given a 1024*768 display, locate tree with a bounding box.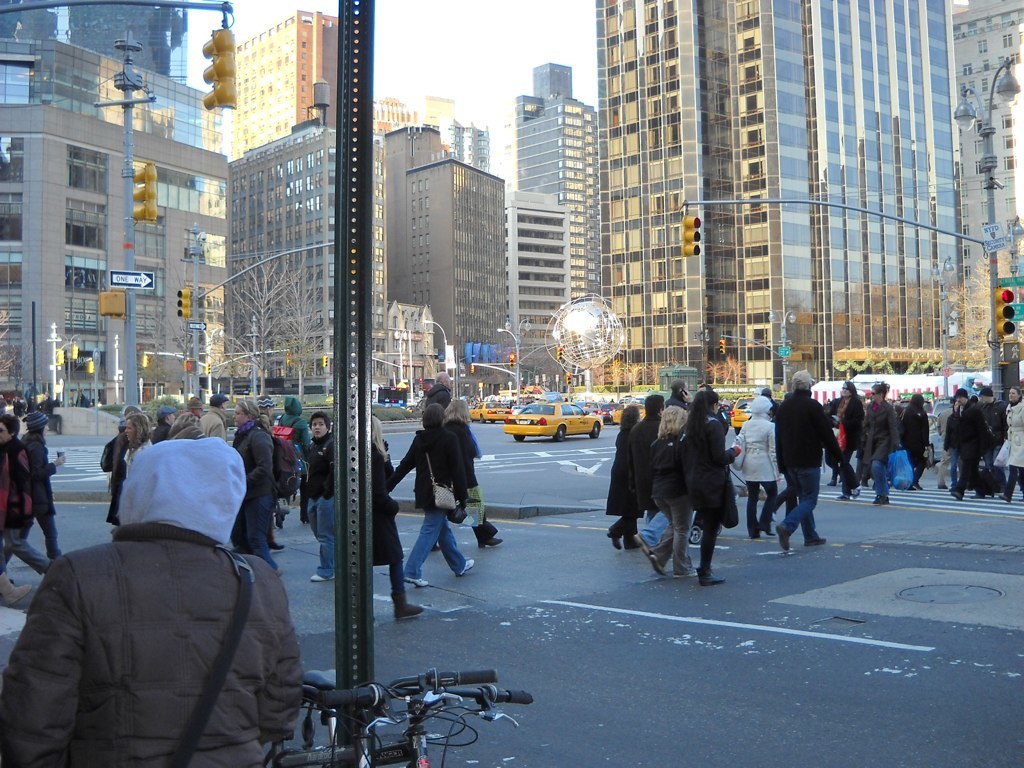
Located: detection(201, 244, 302, 392).
